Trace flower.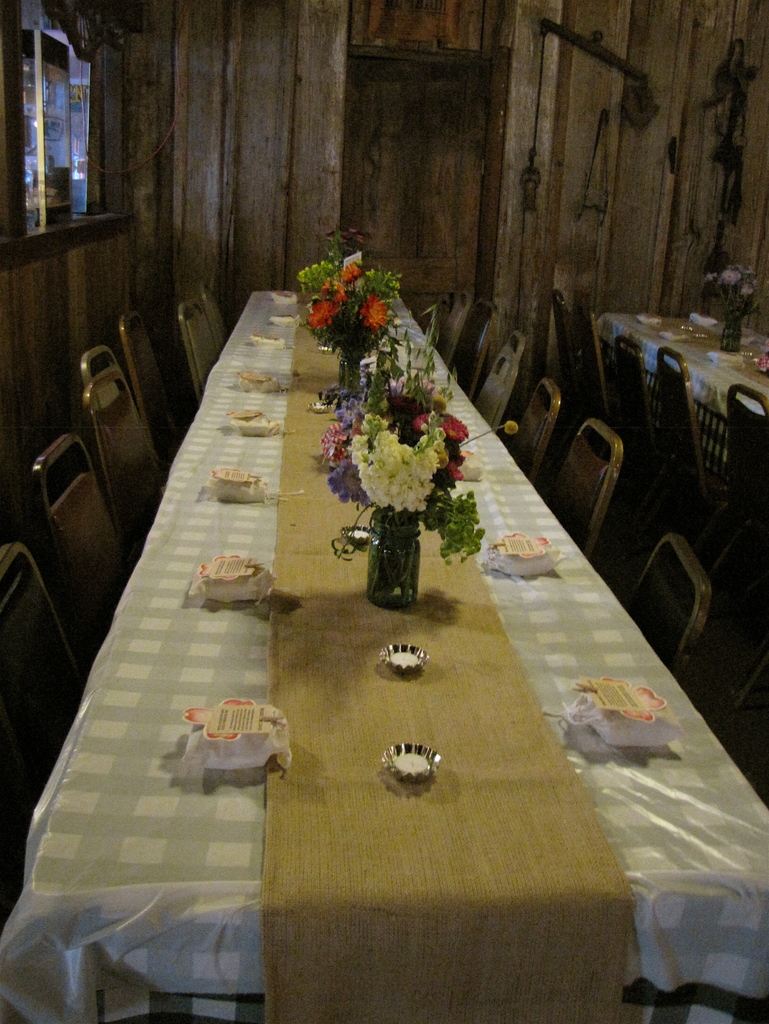
Traced to (303,298,340,331).
